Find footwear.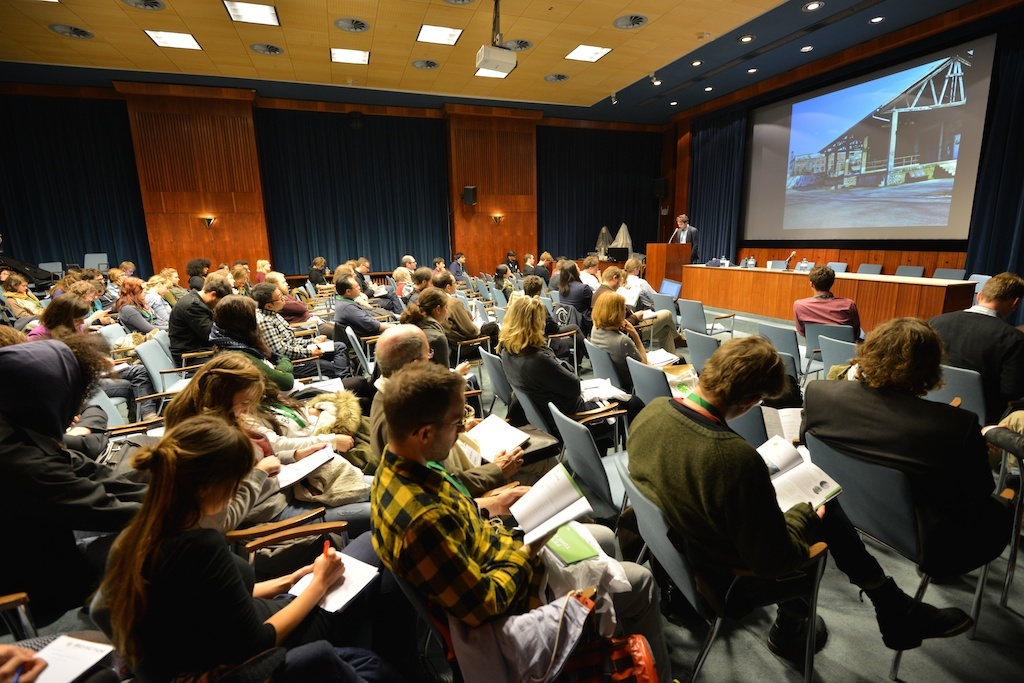
(x1=851, y1=575, x2=975, y2=651).
